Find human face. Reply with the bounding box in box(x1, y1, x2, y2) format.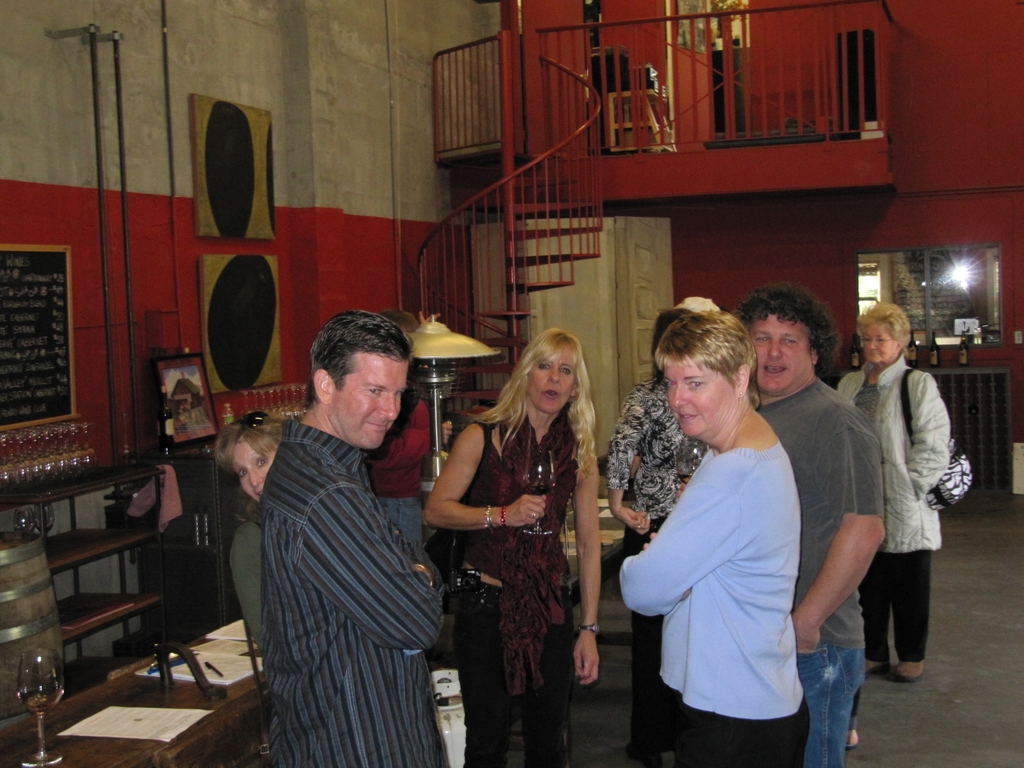
box(530, 344, 577, 413).
